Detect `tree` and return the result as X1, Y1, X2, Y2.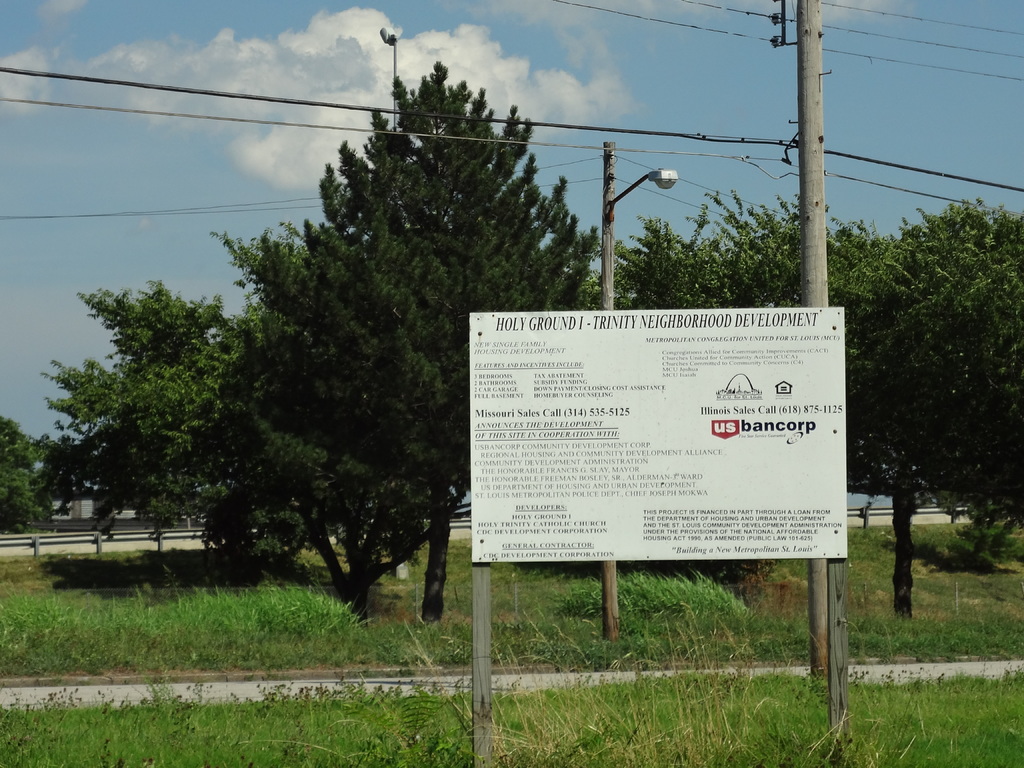
876, 193, 1023, 540.
